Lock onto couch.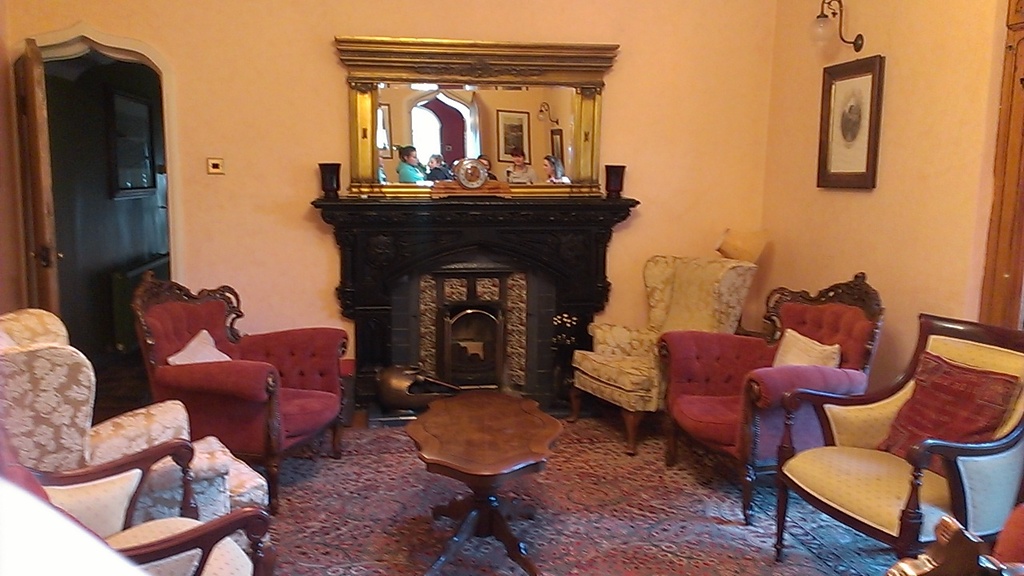
Locked: crop(0, 308, 270, 526).
